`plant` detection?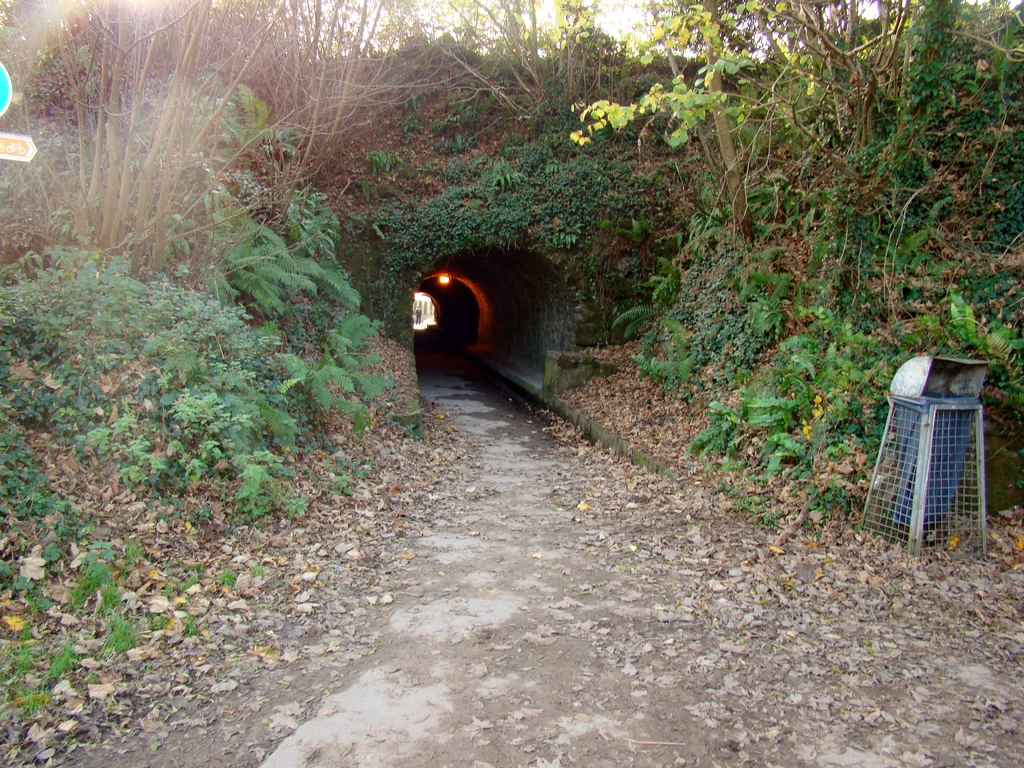
246,559,268,579
